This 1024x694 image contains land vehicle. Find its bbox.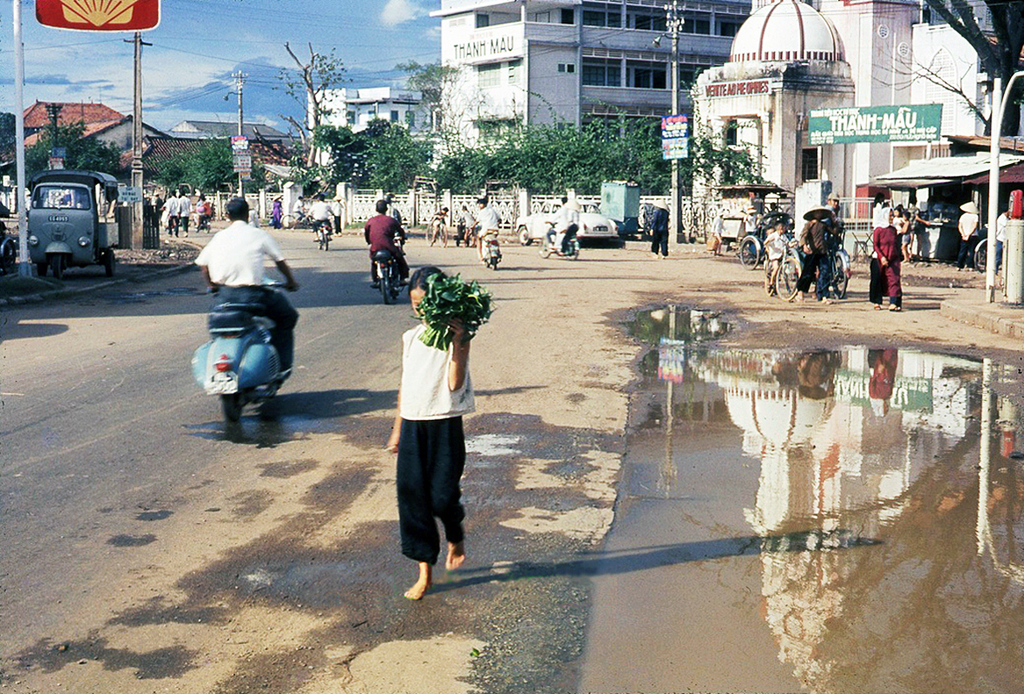
x1=26, y1=163, x2=115, y2=284.
